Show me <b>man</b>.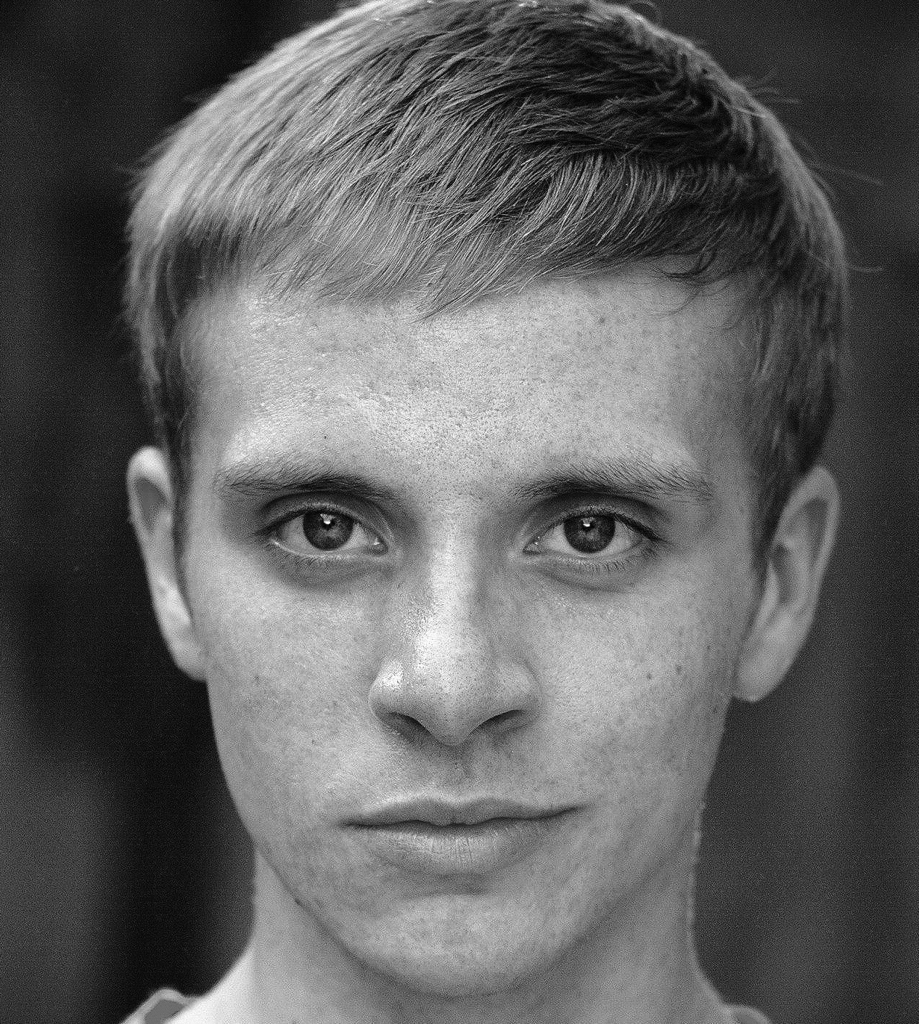
<b>man</b> is here: [33,24,911,1023].
